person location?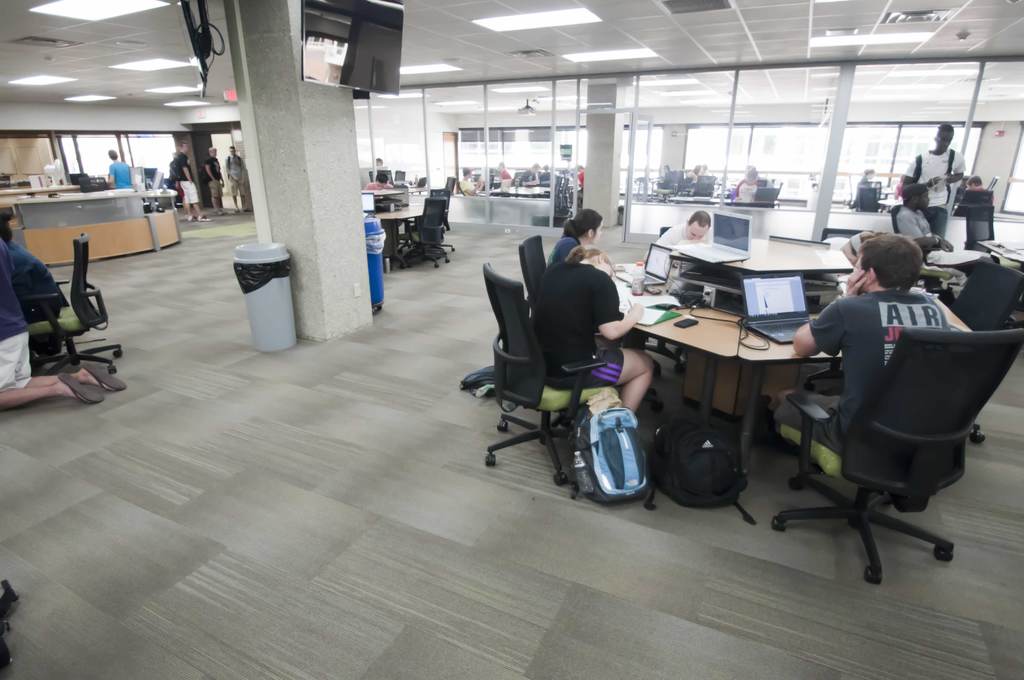
box(682, 168, 699, 204)
